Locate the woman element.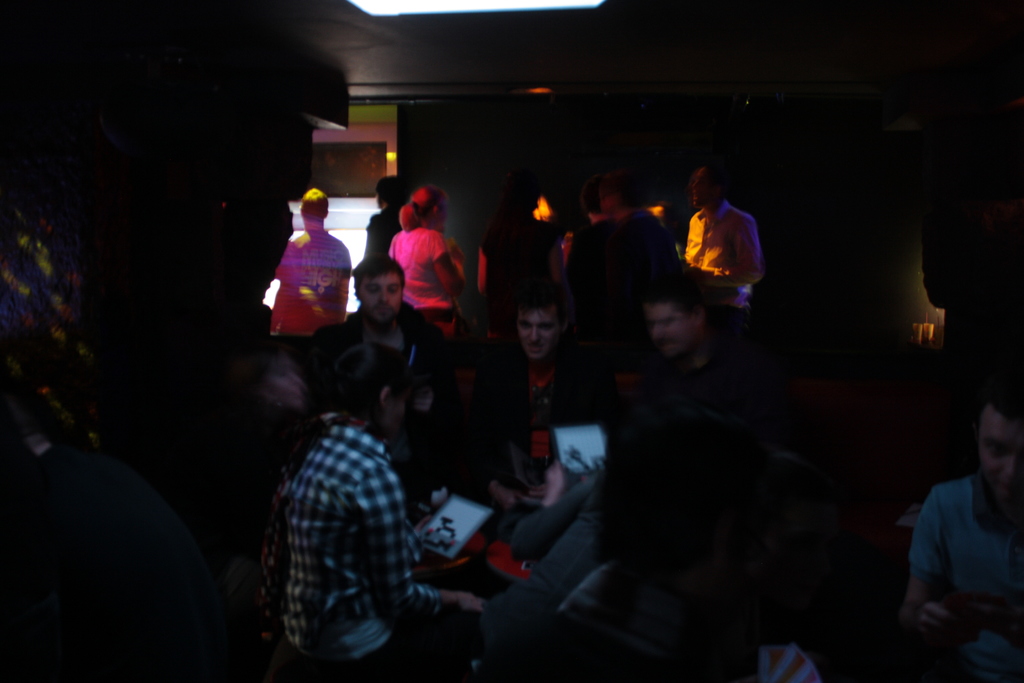
Element bbox: <region>269, 346, 481, 682</region>.
